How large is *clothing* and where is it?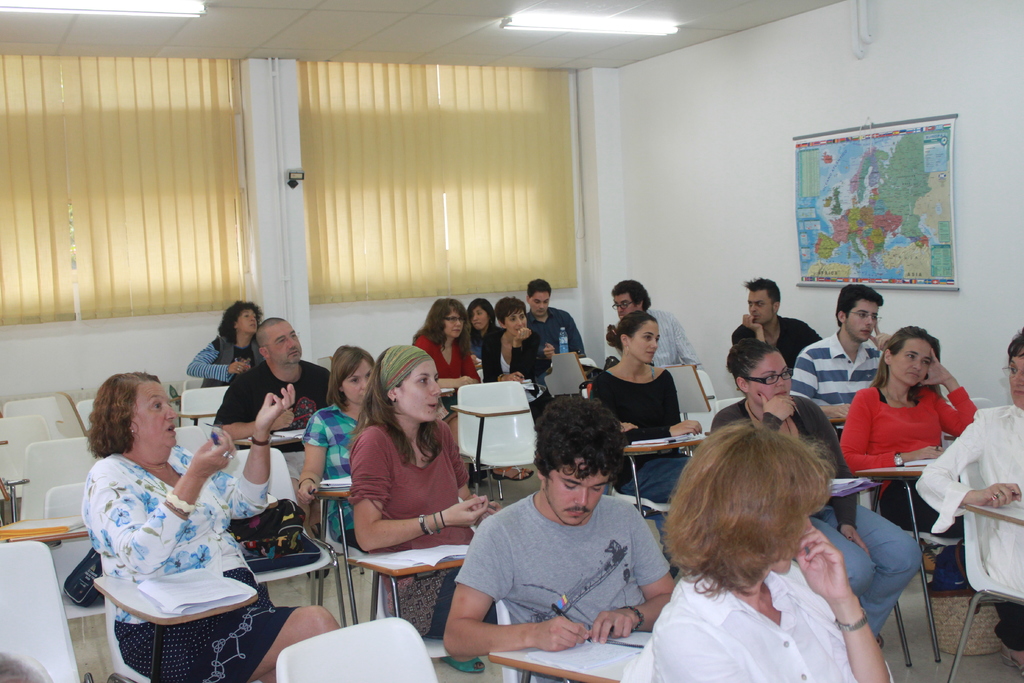
Bounding box: [left=219, top=356, right=334, bottom=429].
